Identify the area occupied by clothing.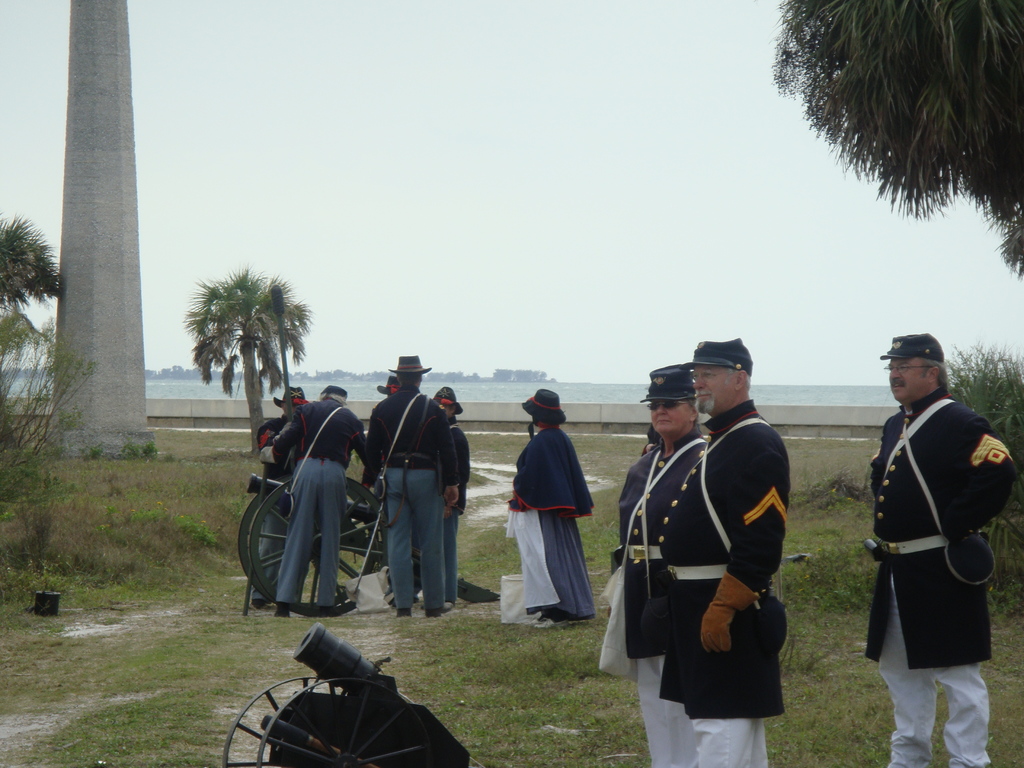
Area: pyautogui.locateOnScreen(861, 350, 1012, 716).
